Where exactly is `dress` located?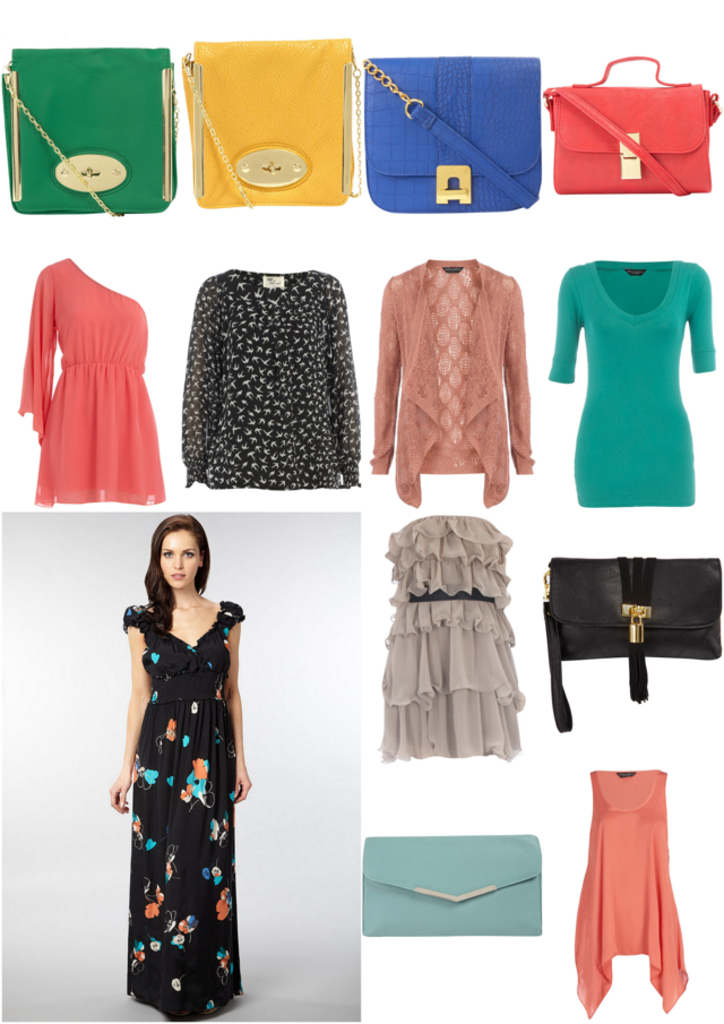
Its bounding box is {"left": 569, "top": 761, "right": 691, "bottom": 1018}.
